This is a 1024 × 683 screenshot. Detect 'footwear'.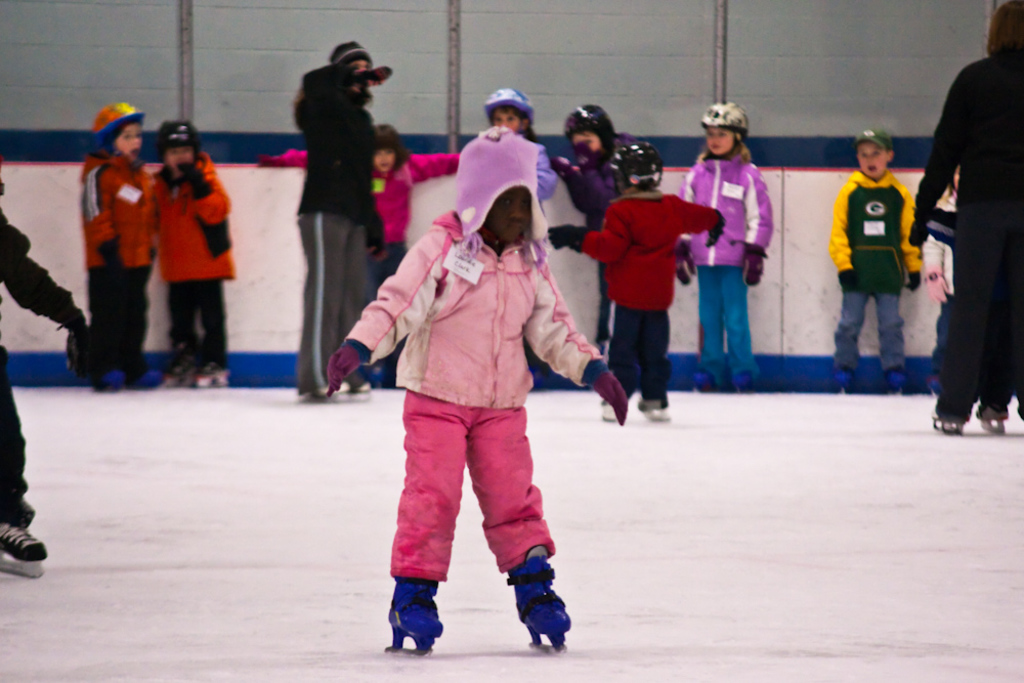
bbox=(829, 371, 852, 391).
